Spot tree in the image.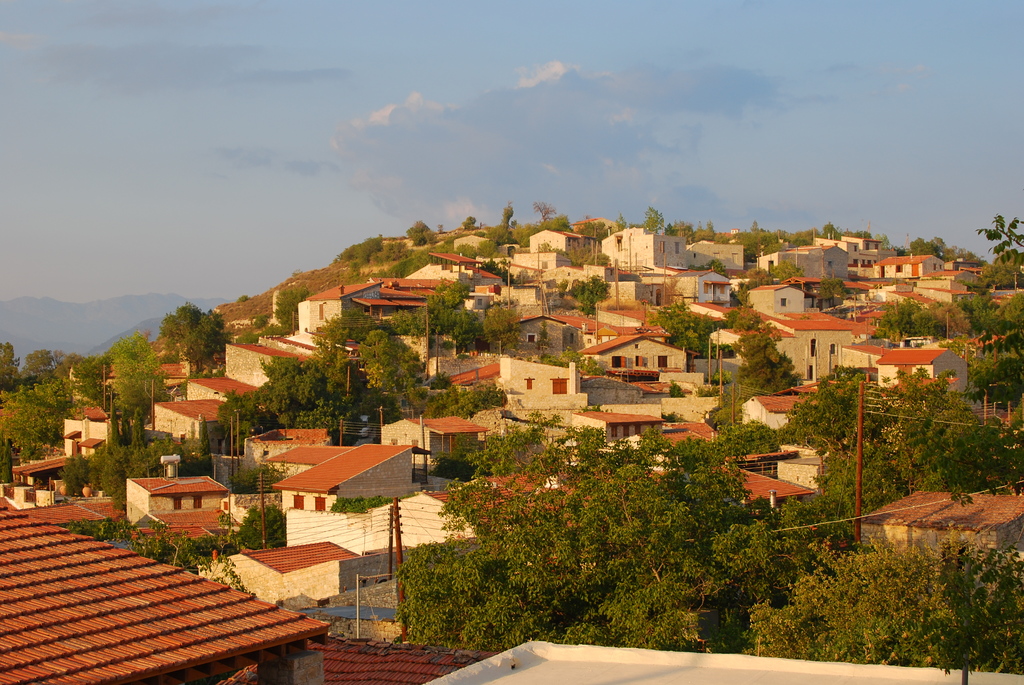
tree found at BBox(732, 217, 786, 258).
